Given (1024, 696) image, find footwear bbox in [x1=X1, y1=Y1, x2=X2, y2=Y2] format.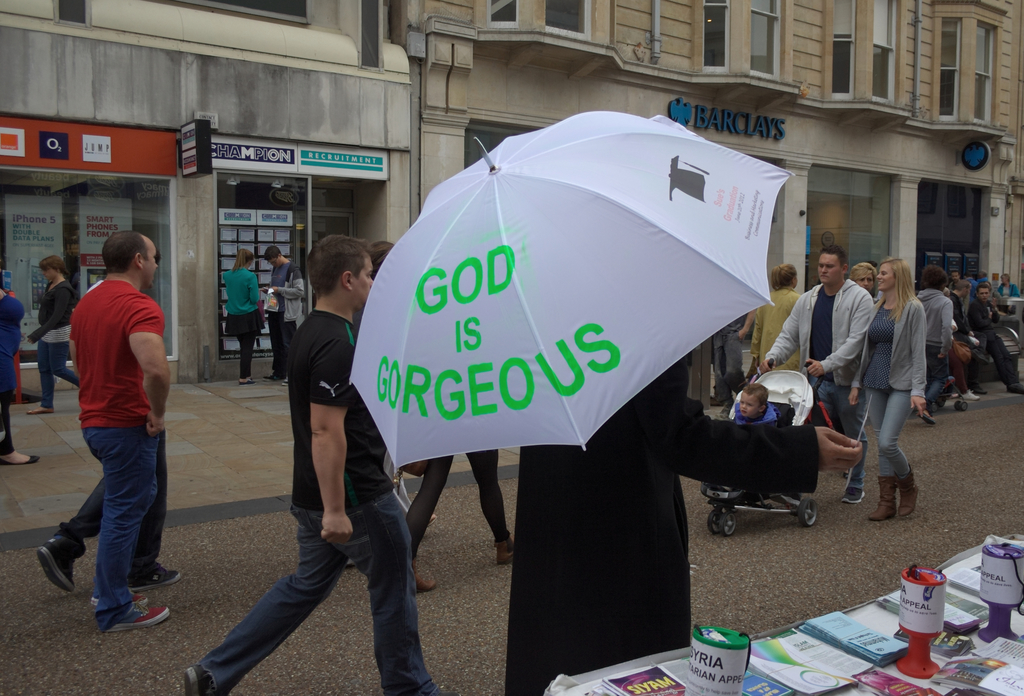
[x1=106, y1=602, x2=170, y2=633].
